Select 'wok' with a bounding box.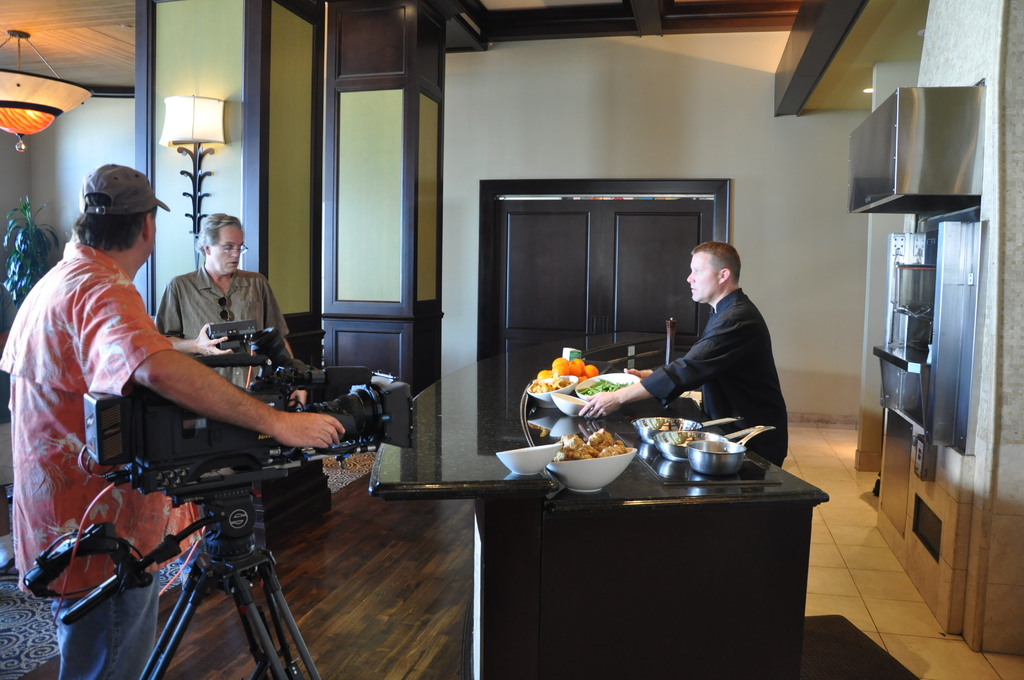
(left=687, top=417, right=776, bottom=479).
